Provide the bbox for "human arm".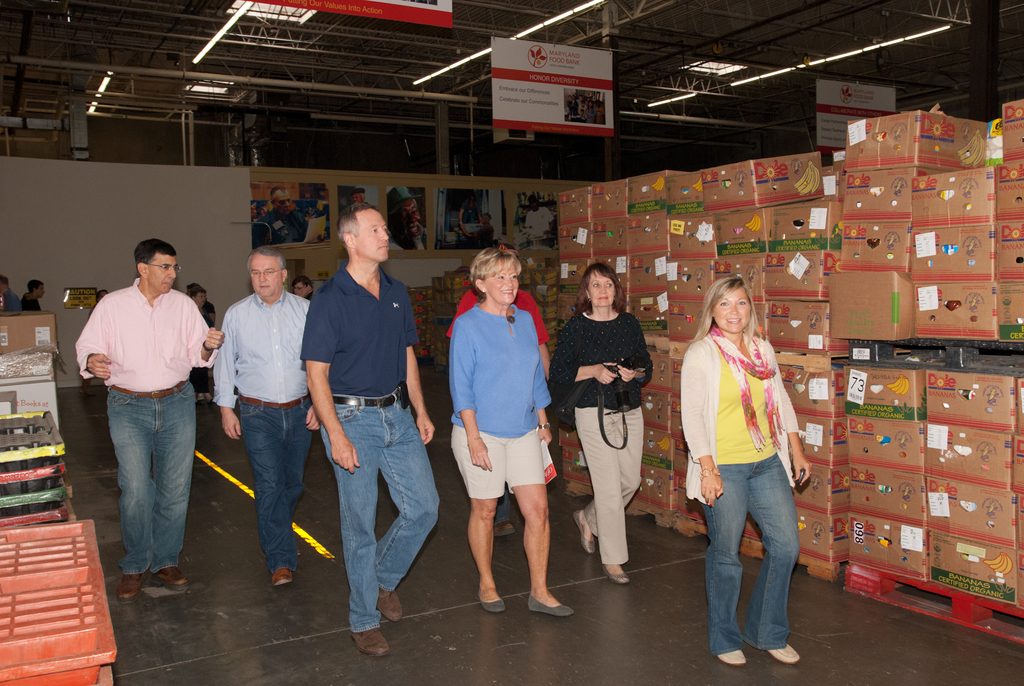
(451, 311, 495, 471).
